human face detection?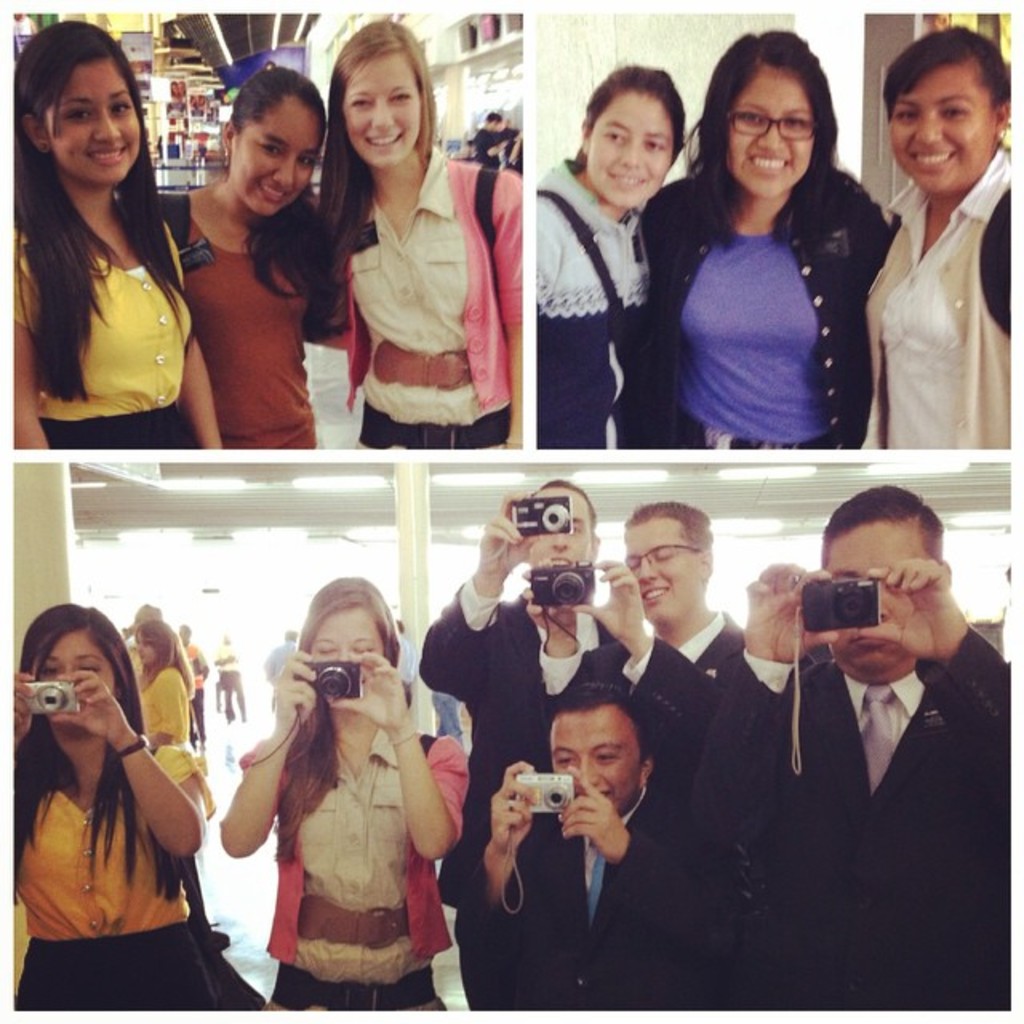
544:714:640:808
